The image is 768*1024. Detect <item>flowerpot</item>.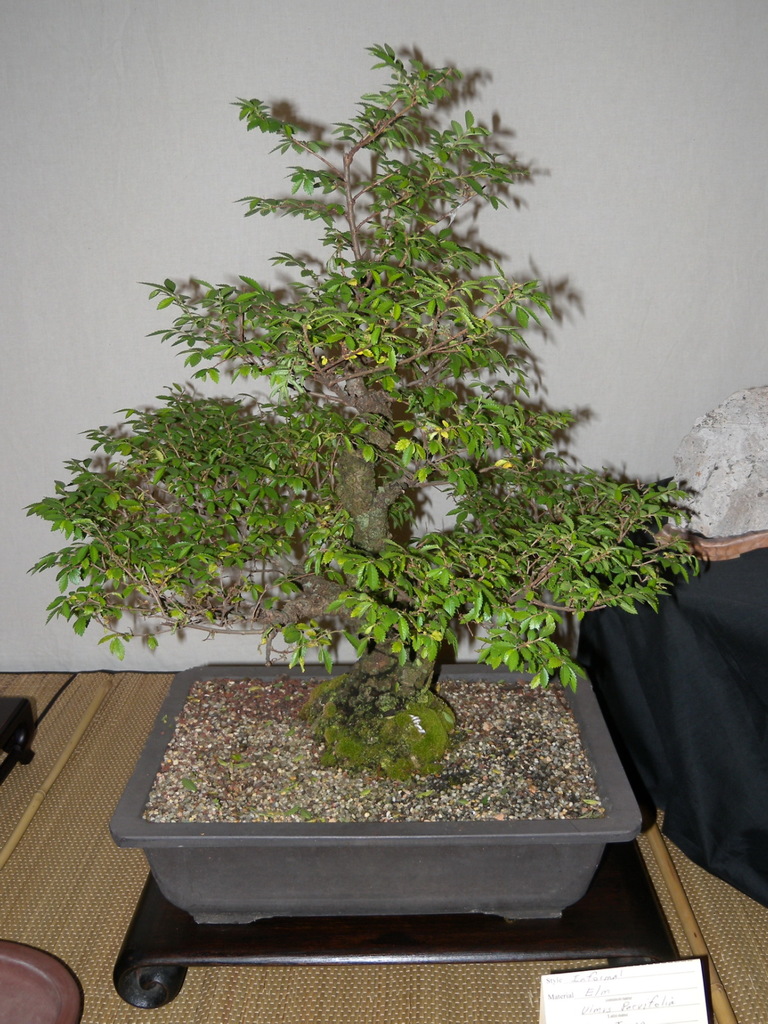
Detection: (88,666,680,958).
